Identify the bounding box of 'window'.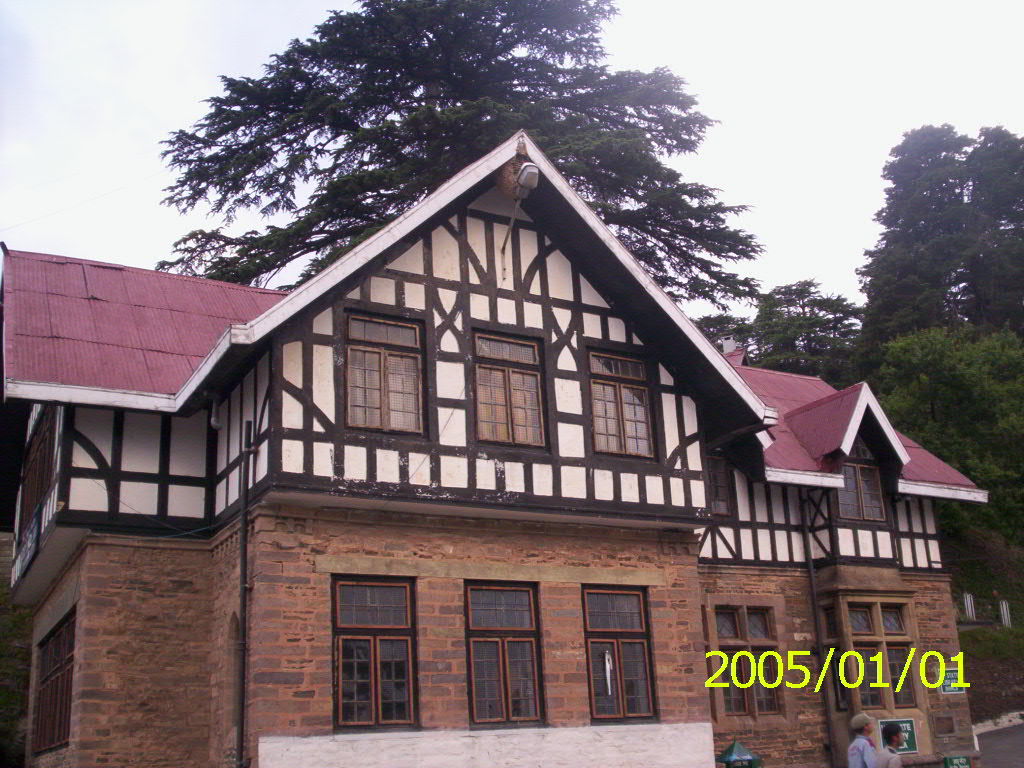
(343,304,423,435).
